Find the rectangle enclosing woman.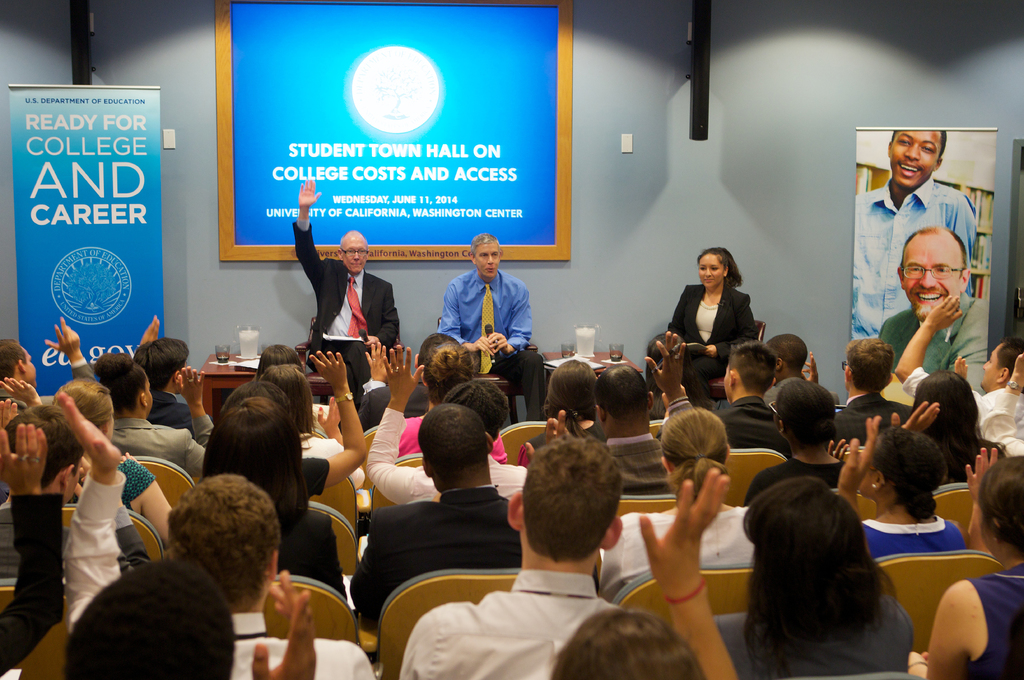
395/329/509/464.
